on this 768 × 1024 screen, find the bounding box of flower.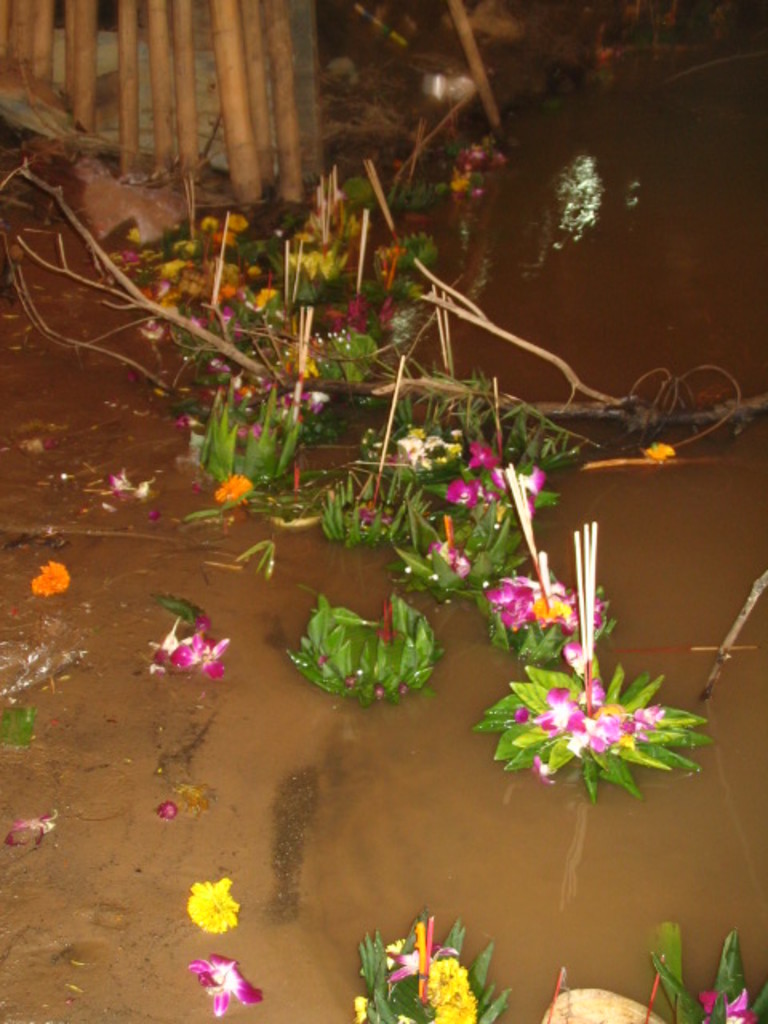
Bounding box: detection(530, 690, 584, 738).
